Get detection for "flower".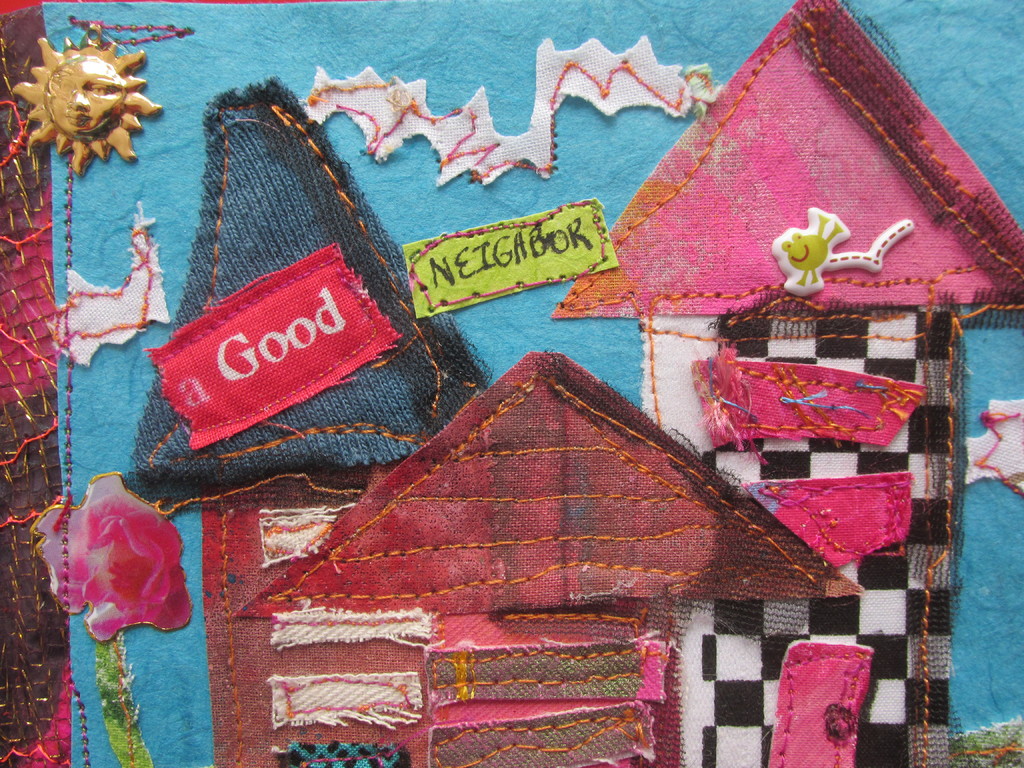
Detection: rect(36, 470, 171, 650).
